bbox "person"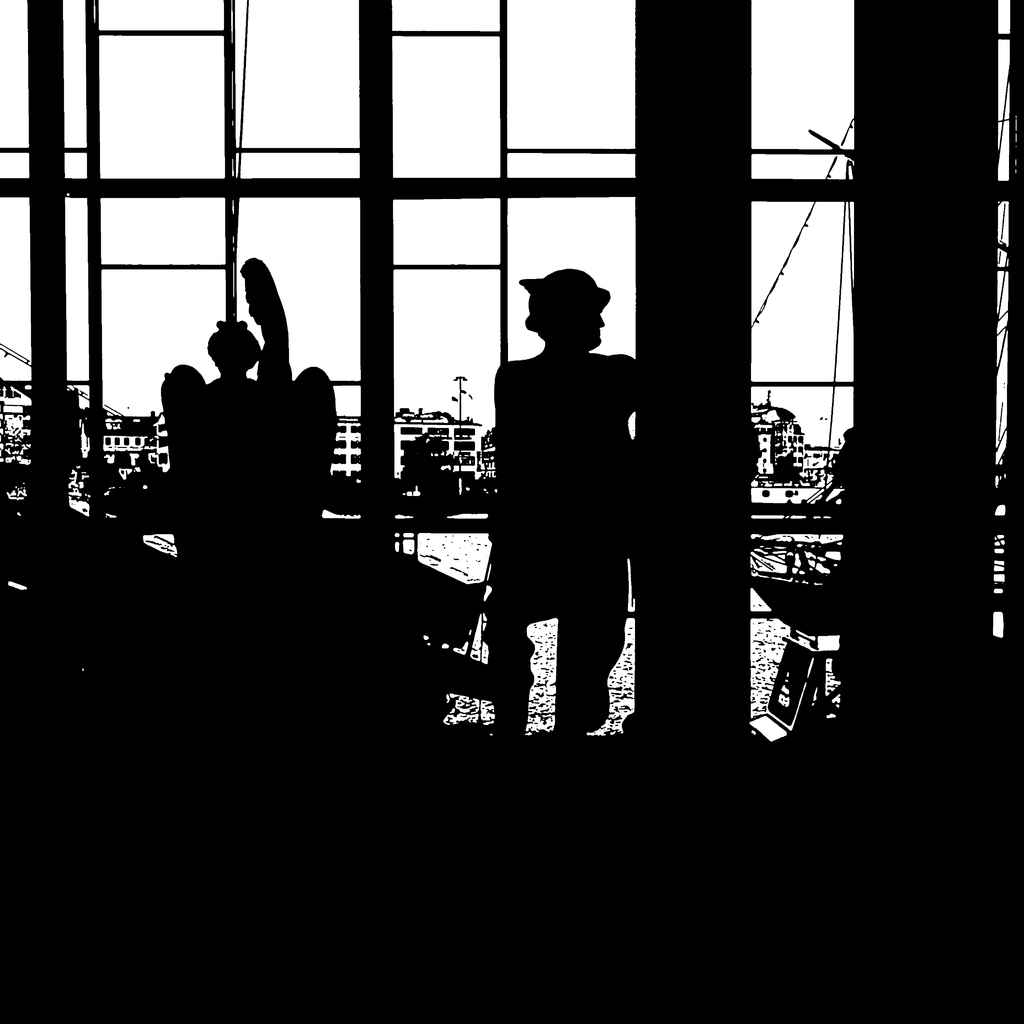
[480,266,639,735]
